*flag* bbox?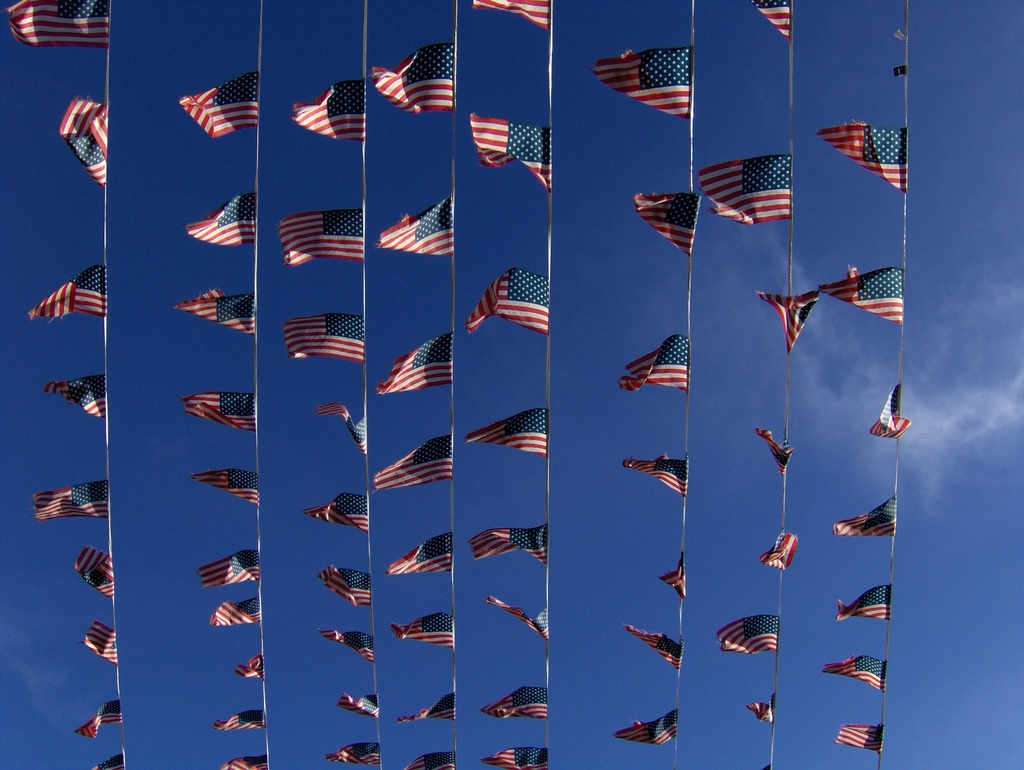
<box>465,263,550,340</box>
